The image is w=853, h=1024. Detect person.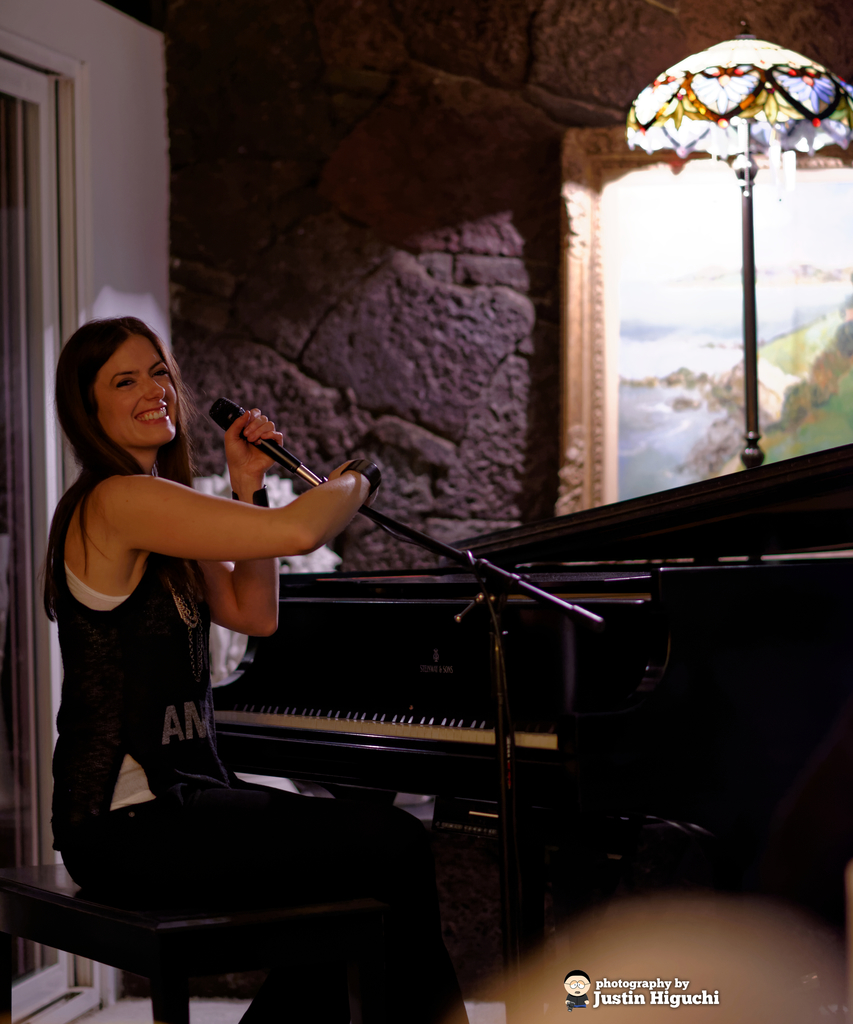
Detection: x1=15 y1=305 x2=449 y2=1023.
